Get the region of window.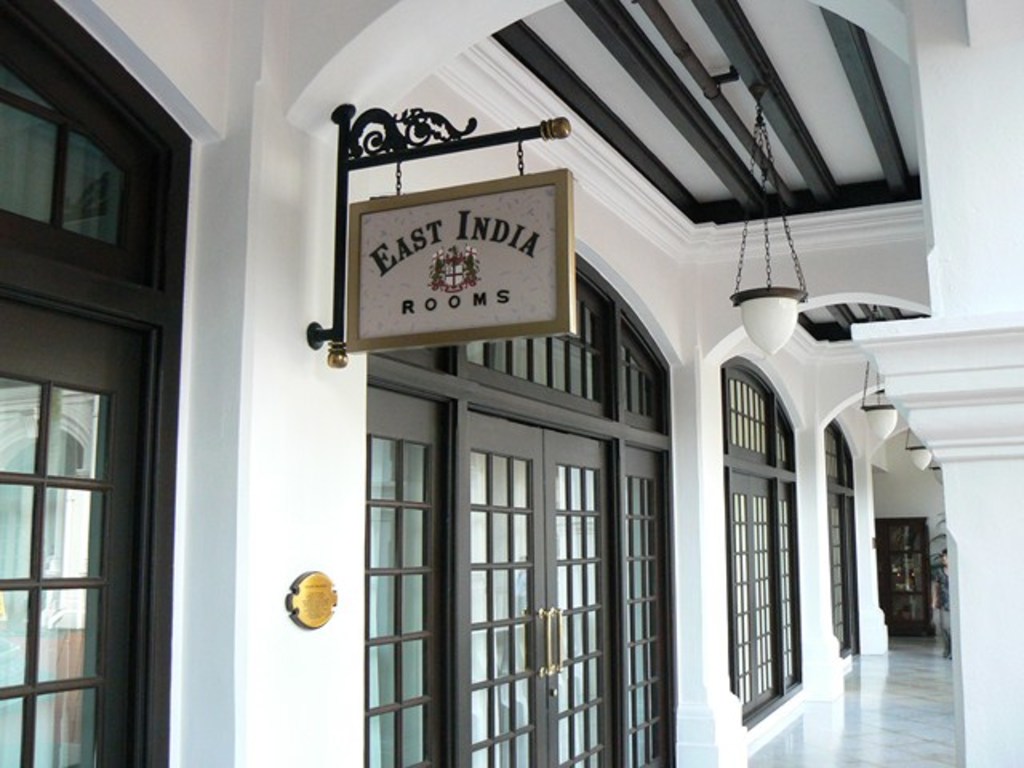
<region>365, 376, 669, 766</region>.
